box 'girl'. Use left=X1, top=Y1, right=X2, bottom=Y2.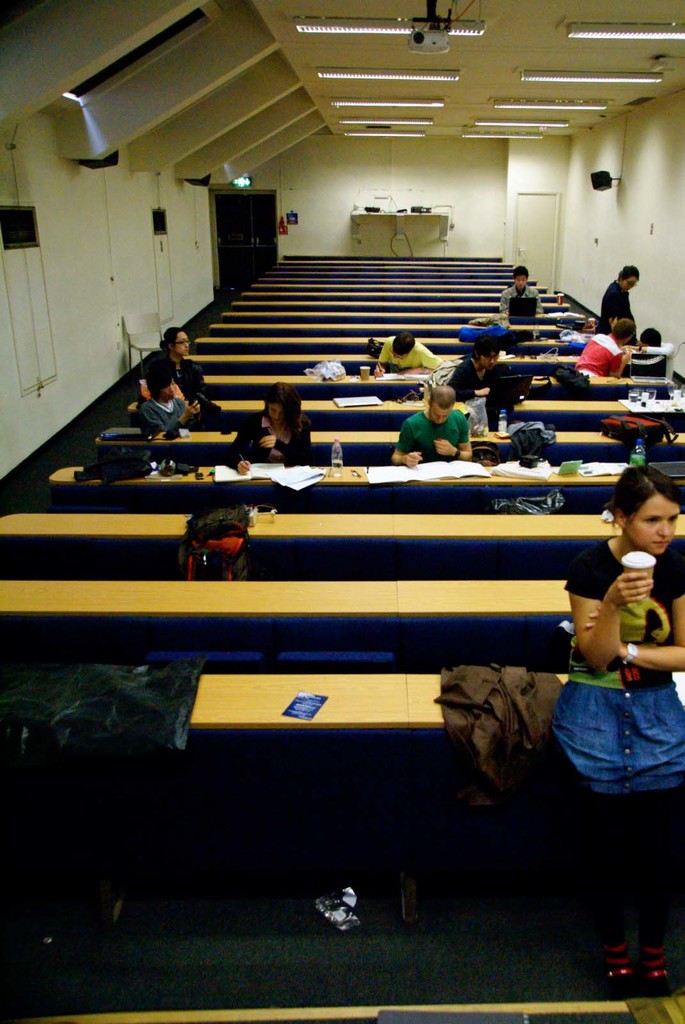
left=592, top=258, right=643, bottom=349.
